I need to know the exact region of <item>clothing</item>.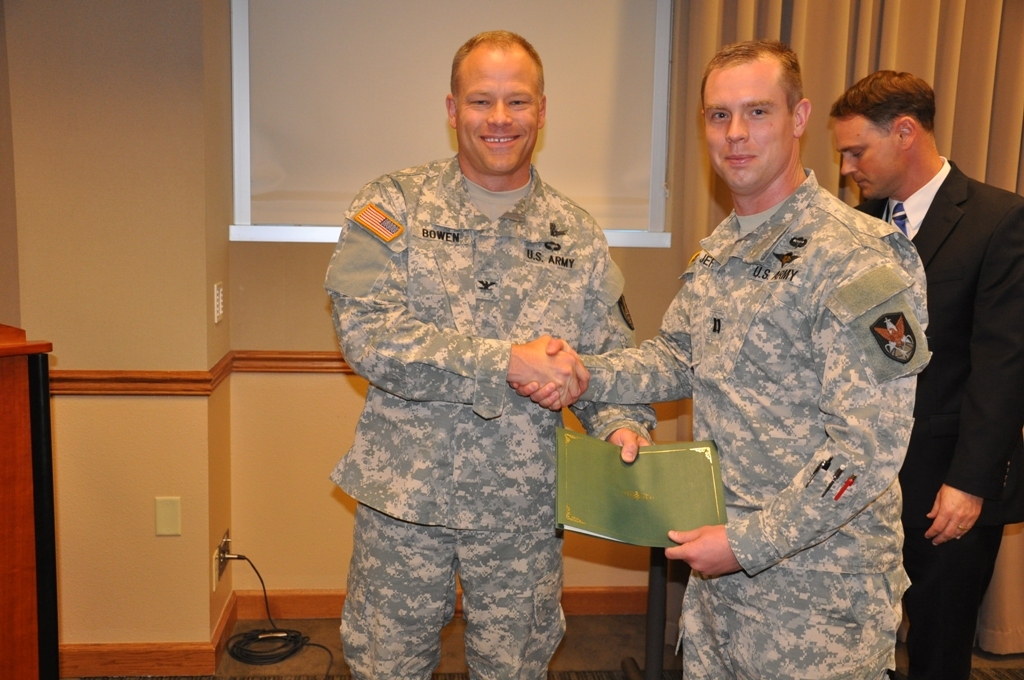
Region: box=[577, 166, 932, 679].
